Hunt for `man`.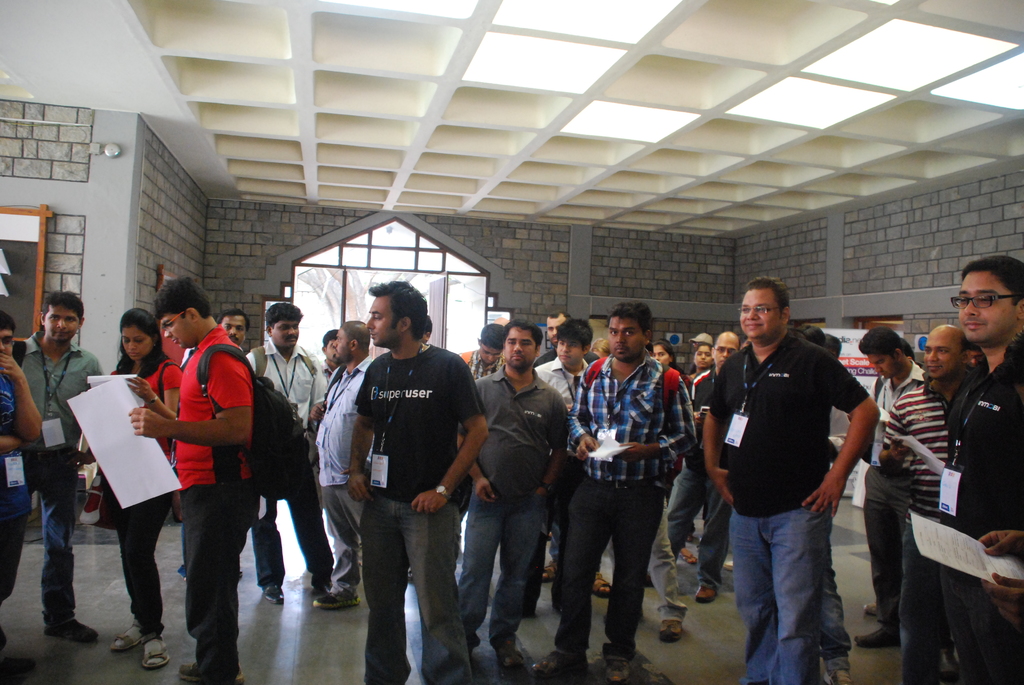
Hunted down at left=311, top=317, right=378, bottom=604.
